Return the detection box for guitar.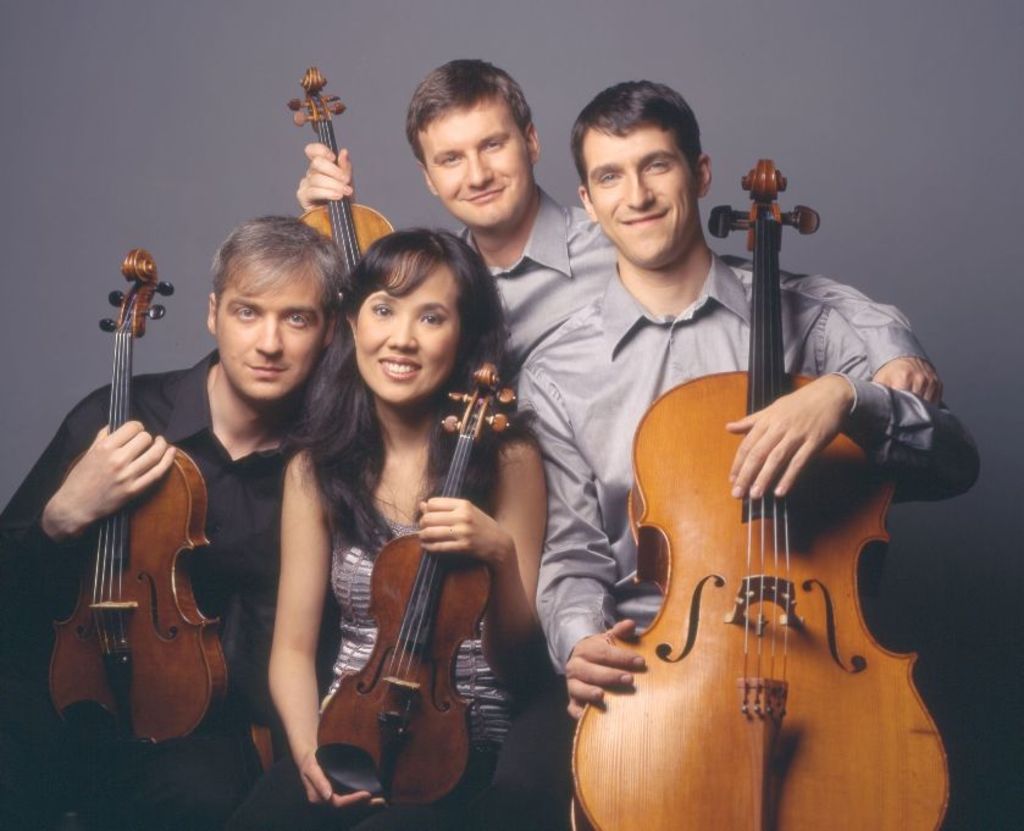
(x1=554, y1=159, x2=953, y2=830).
